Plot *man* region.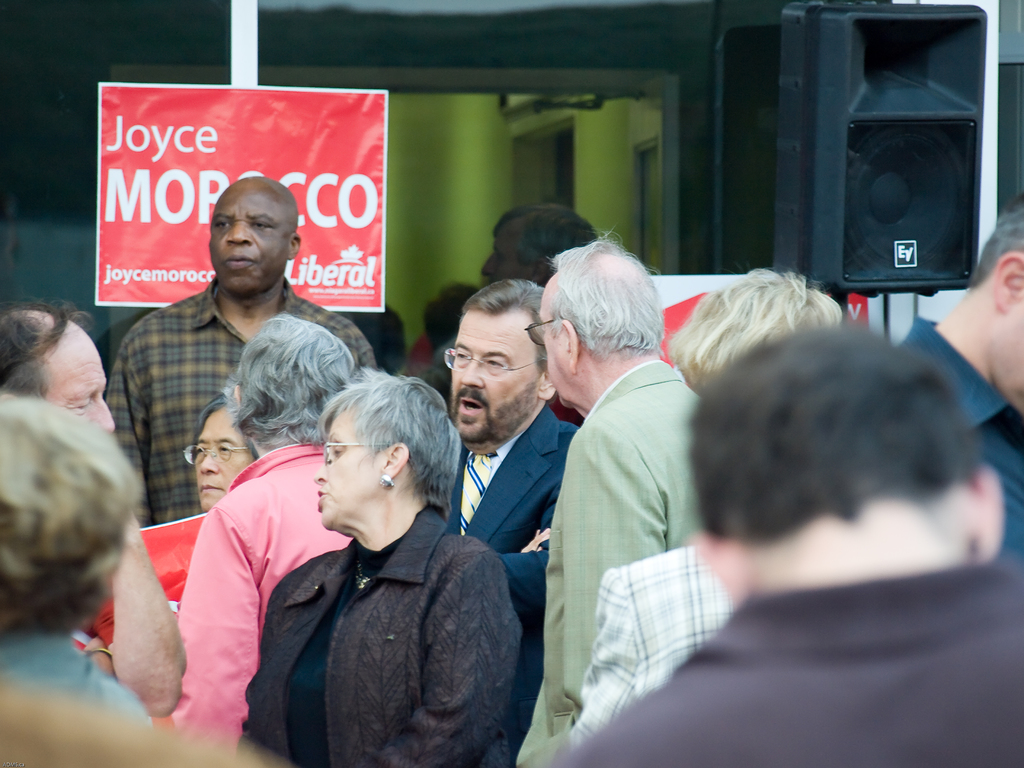
Plotted at detection(111, 173, 380, 528).
